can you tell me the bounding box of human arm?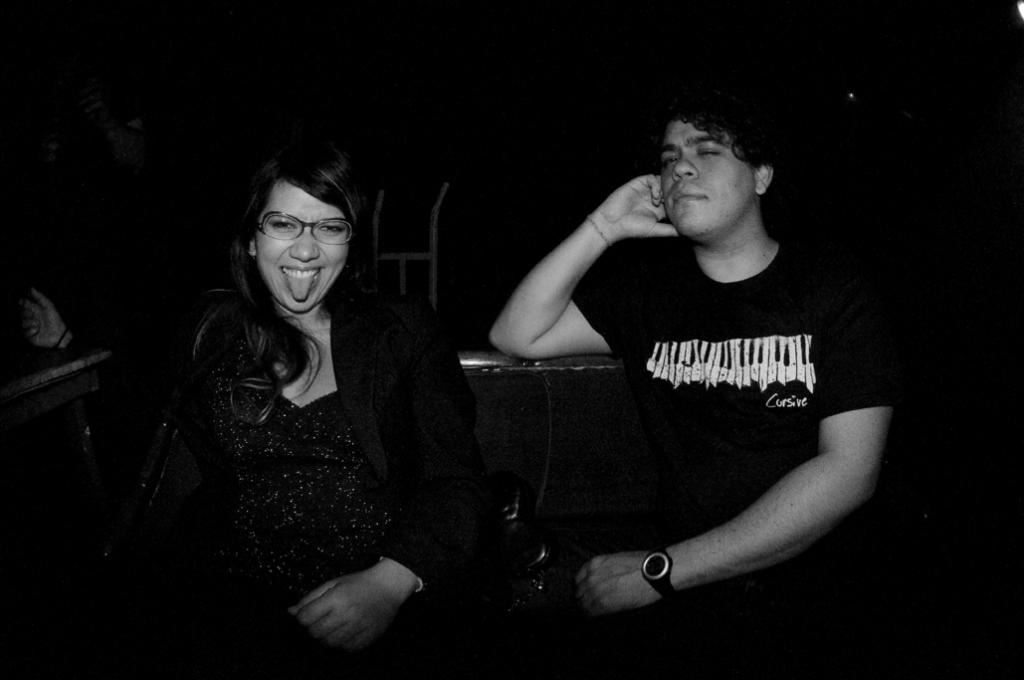
x1=283, y1=324, x2=476, y2=655.
